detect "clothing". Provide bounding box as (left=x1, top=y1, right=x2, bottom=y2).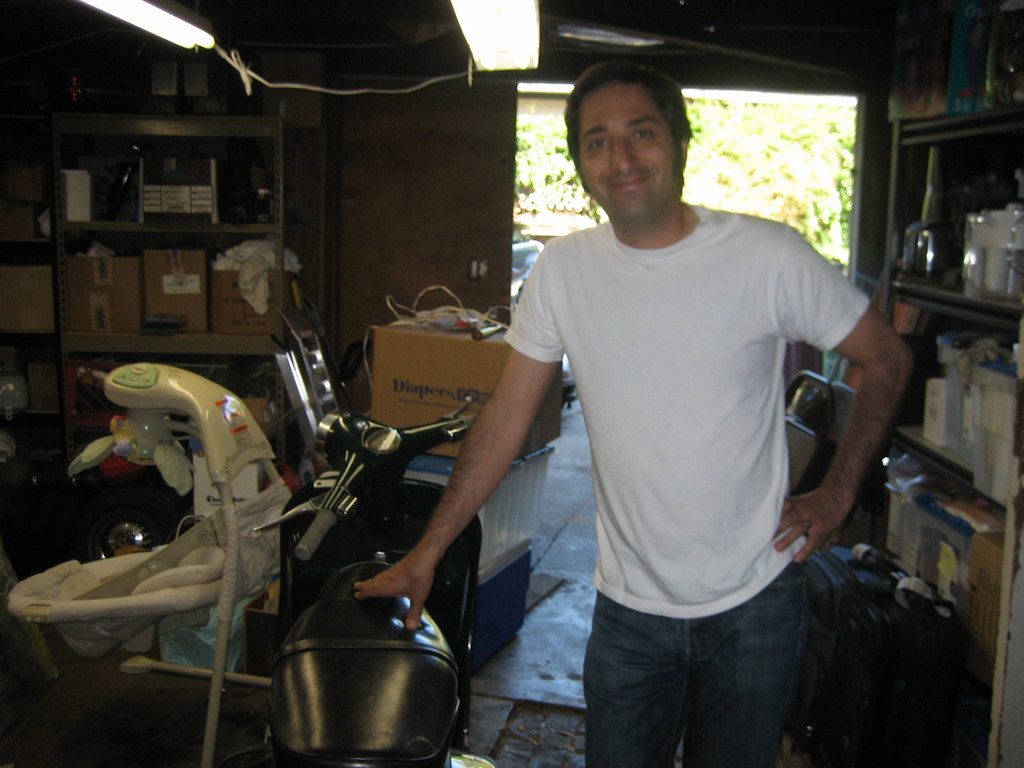
(left=508, top=151, right=879, bottom=712).
